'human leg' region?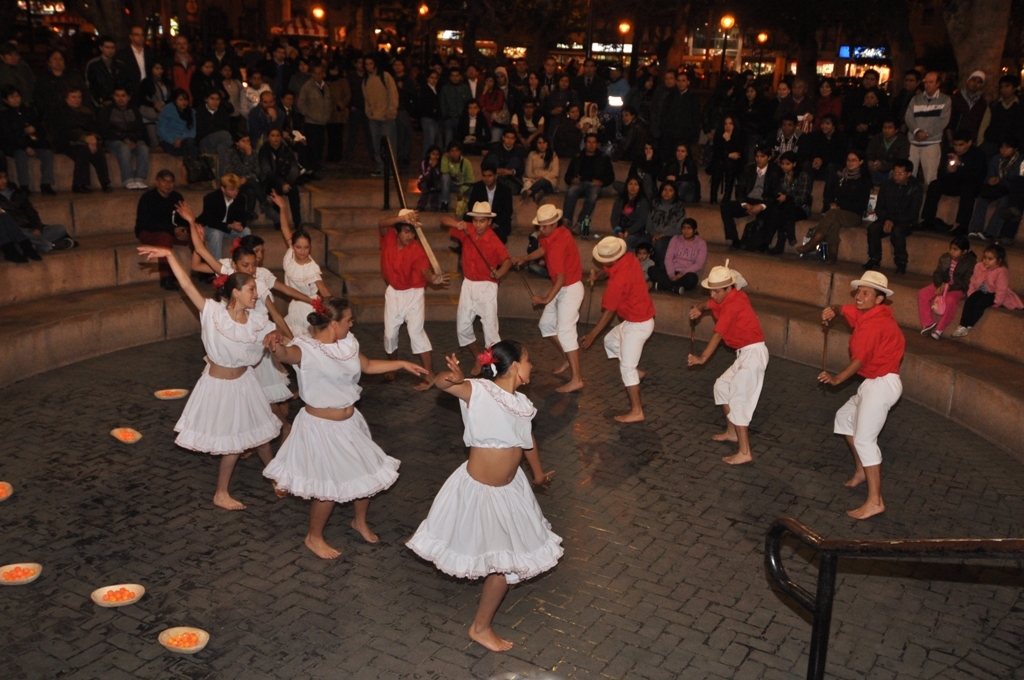
{"left": 619, "top": 368, "right": 643, "bottom": 426}
